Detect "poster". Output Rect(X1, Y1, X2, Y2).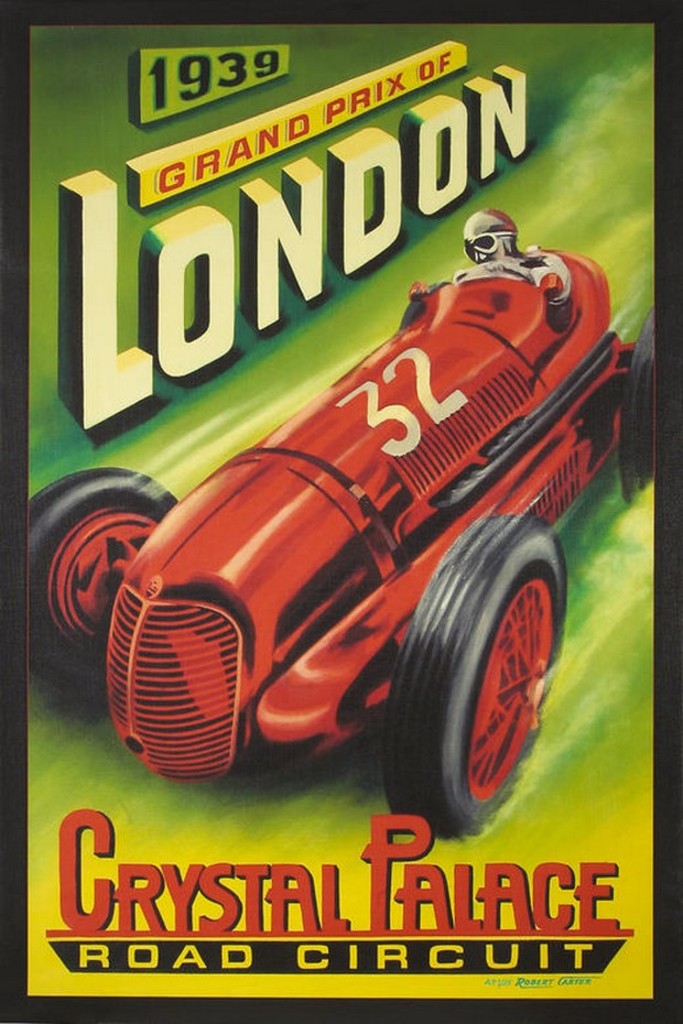
Rect(0, 0, 682, 1023).
